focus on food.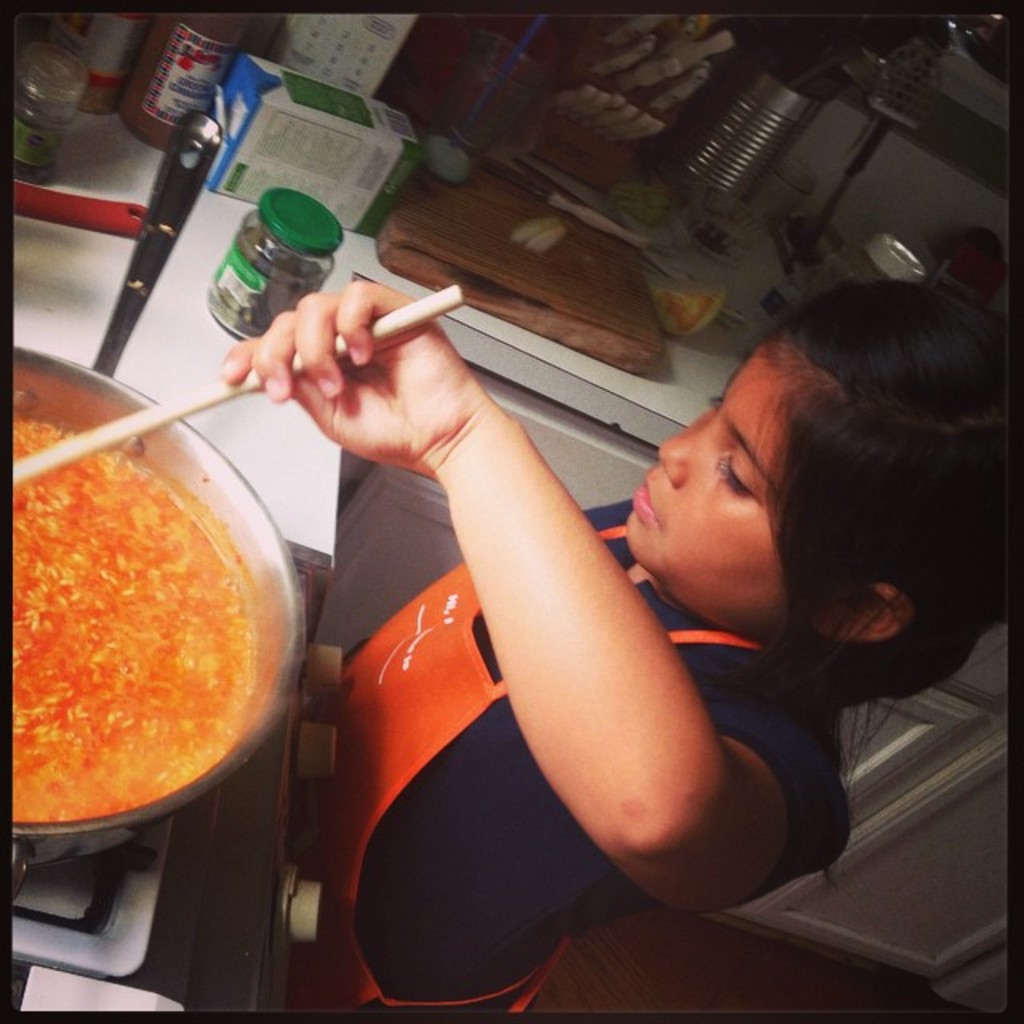
Focused at l=29, t=430, r=269, b=802.
